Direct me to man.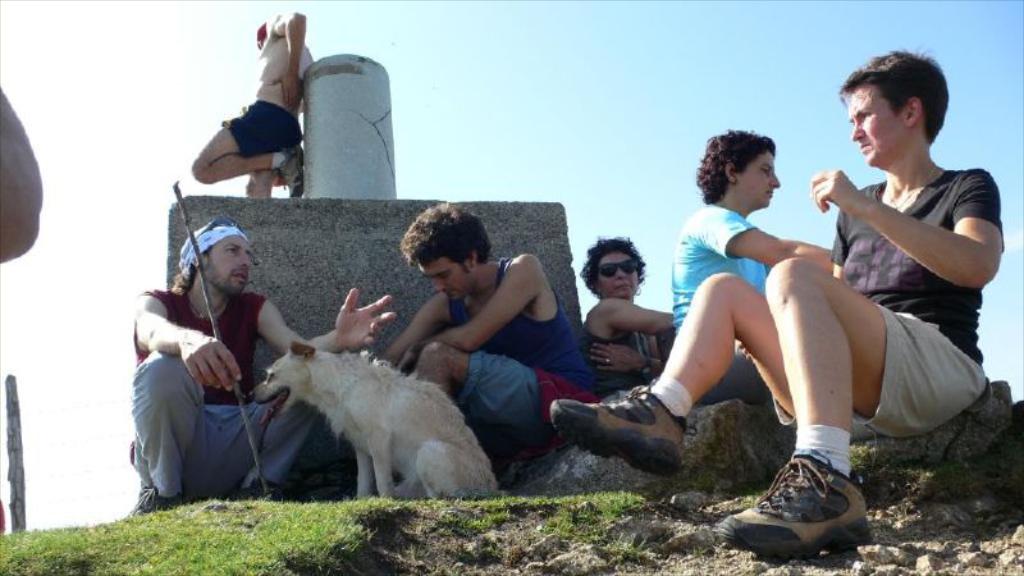
Direction: x1=388 y1=205 x2=631 y2=457.
